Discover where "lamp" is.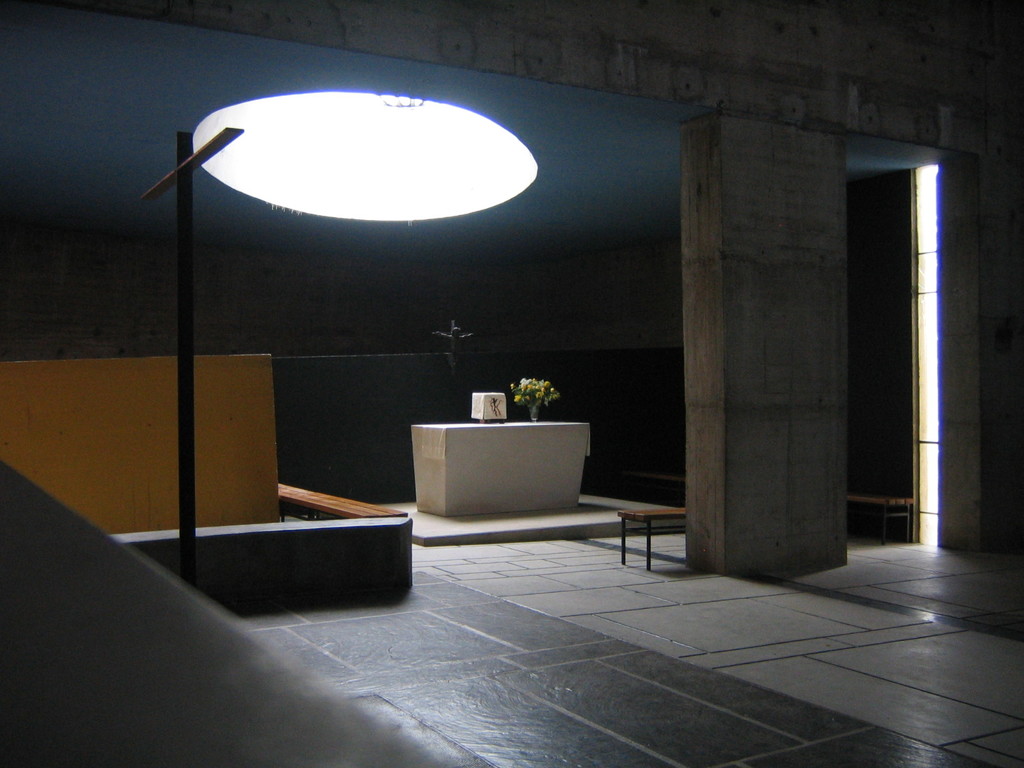
Discovered at x1=168, y1=23, x2=563, y2=422.
